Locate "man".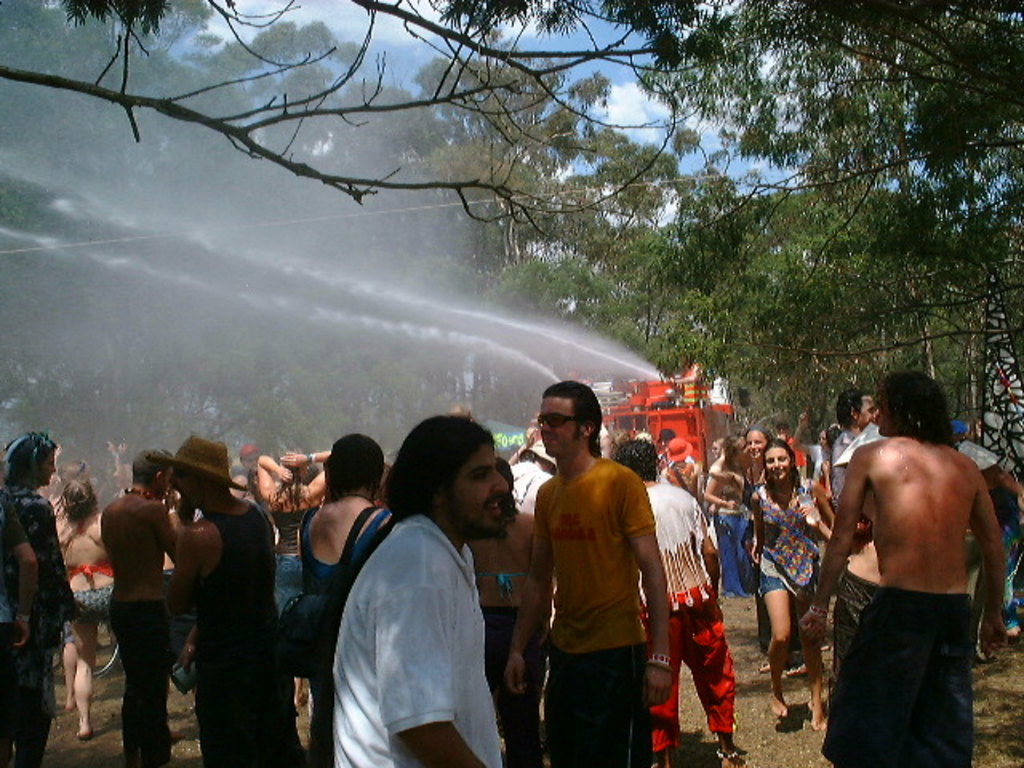
Bounding box: (x1=323, y1=416, x2=507, y2=766).
